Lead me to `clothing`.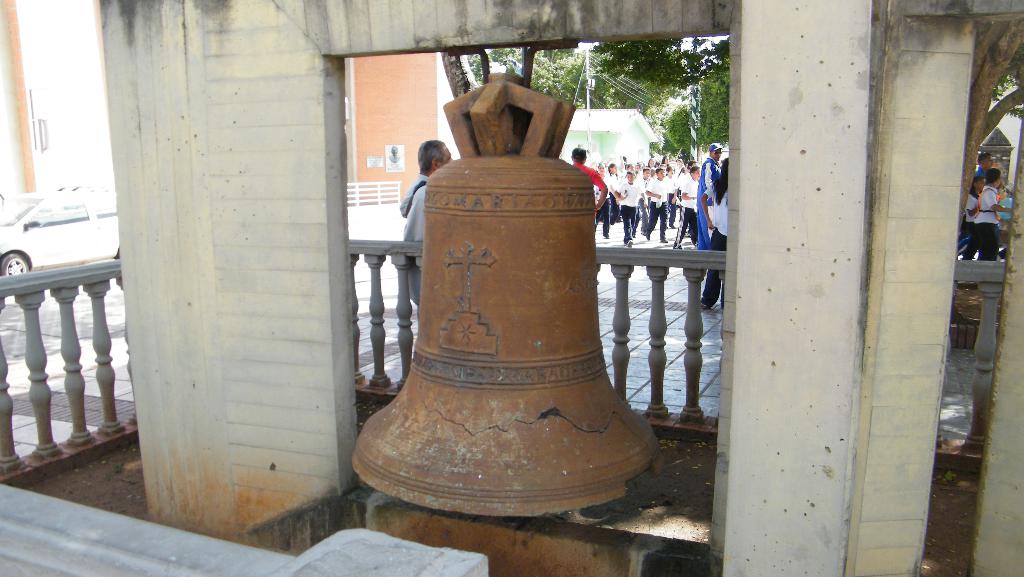
Lead to Rect(572, 167, 609, 215).
